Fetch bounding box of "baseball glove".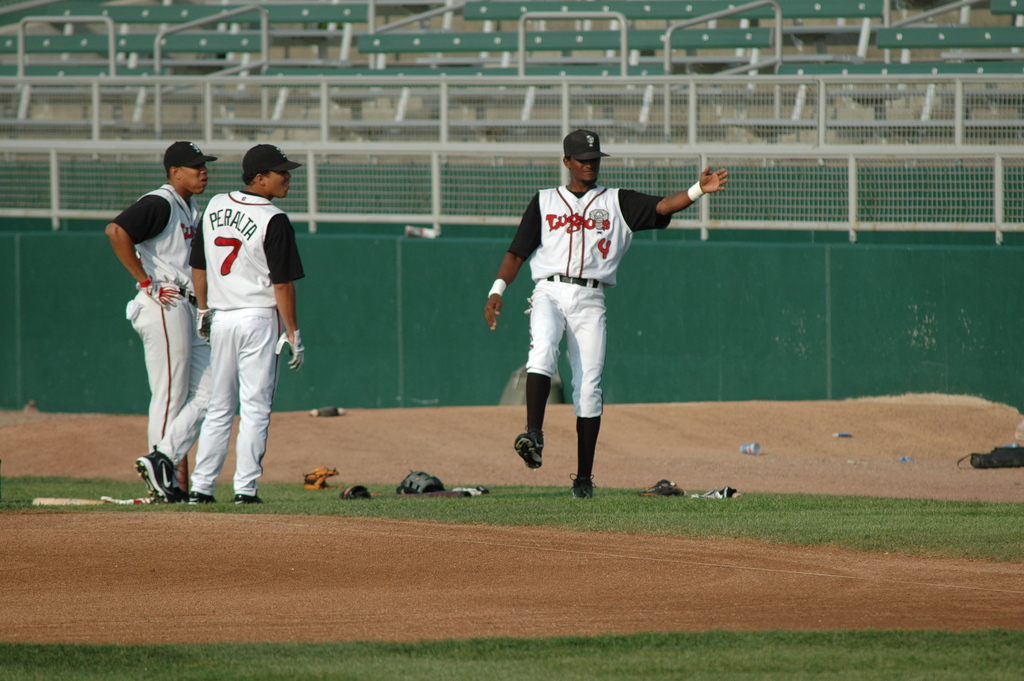
Bbox: (x1=299, y1=462, x2=341, y2=489).
